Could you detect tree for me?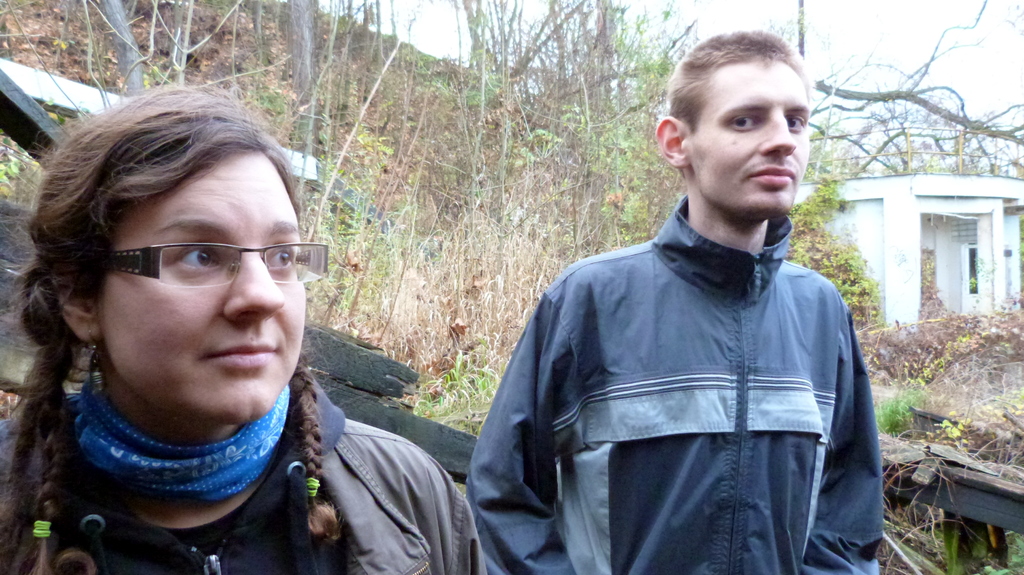
Detection result: bbox=[279, 0, 323, 146].
